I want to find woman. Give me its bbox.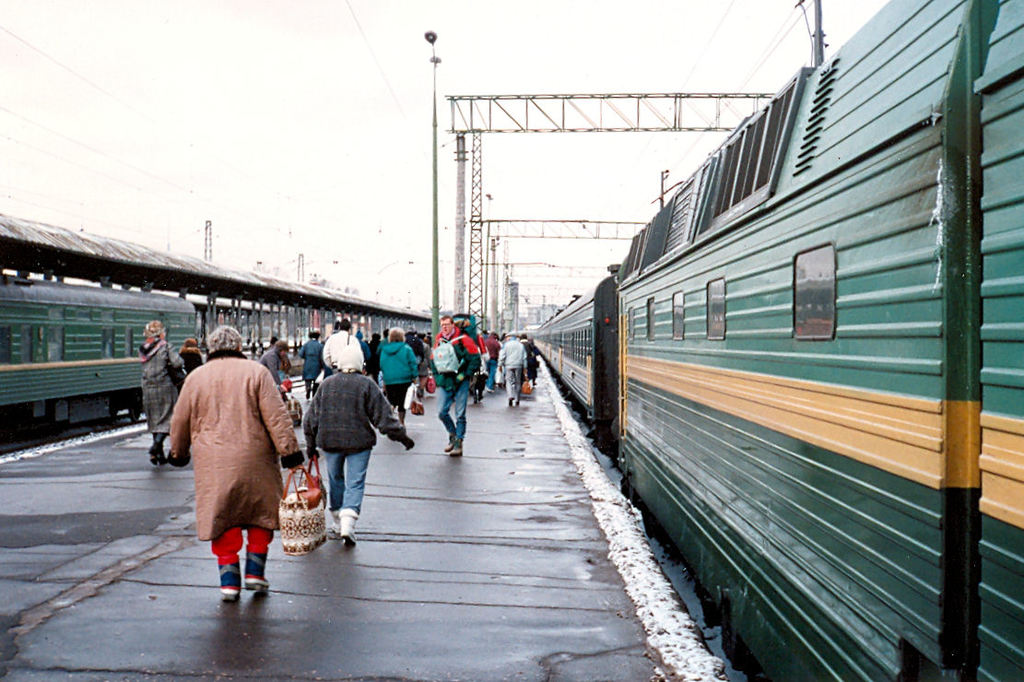
[382,327,418,423].
